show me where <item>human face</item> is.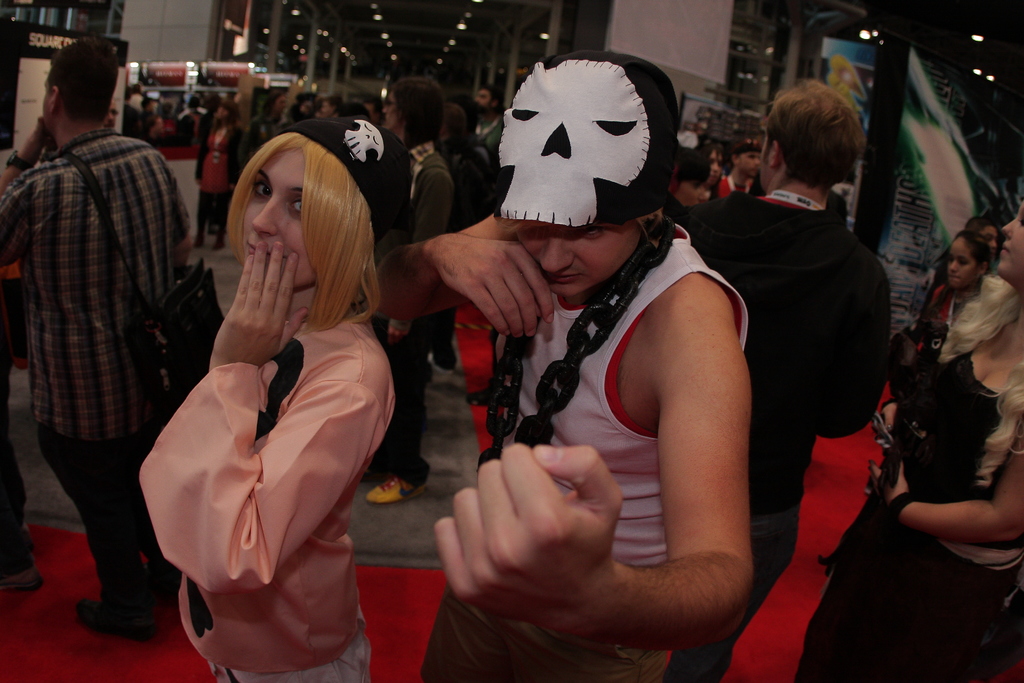
<item>human face</item> is at select_region(992, 207, 1023, 291).
